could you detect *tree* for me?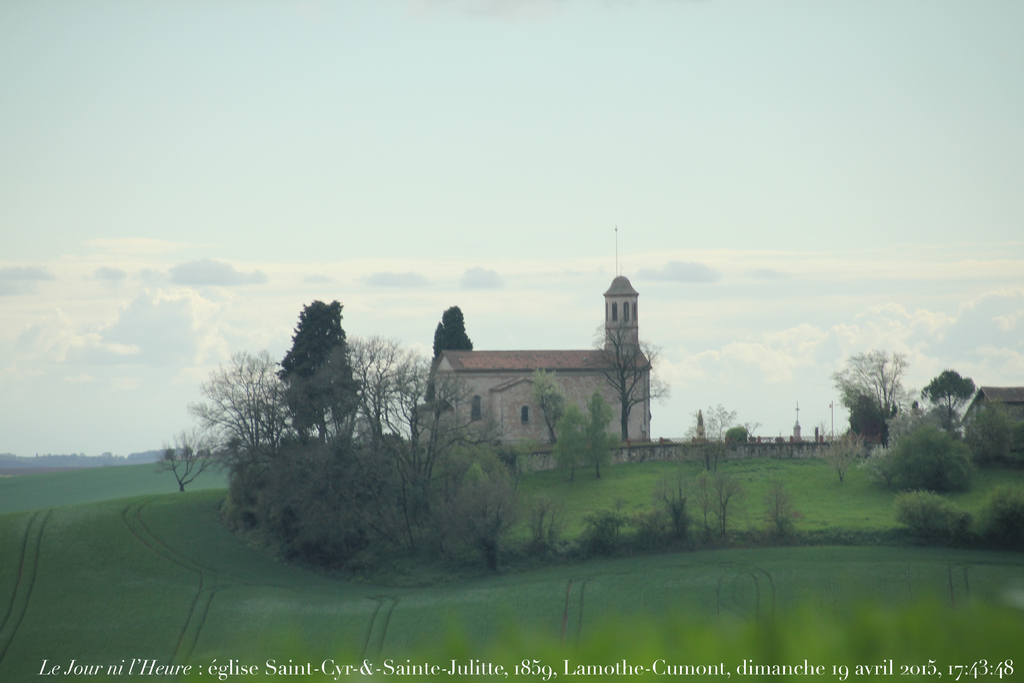
Detection result: bbox=[184, 353, 291, 448].
